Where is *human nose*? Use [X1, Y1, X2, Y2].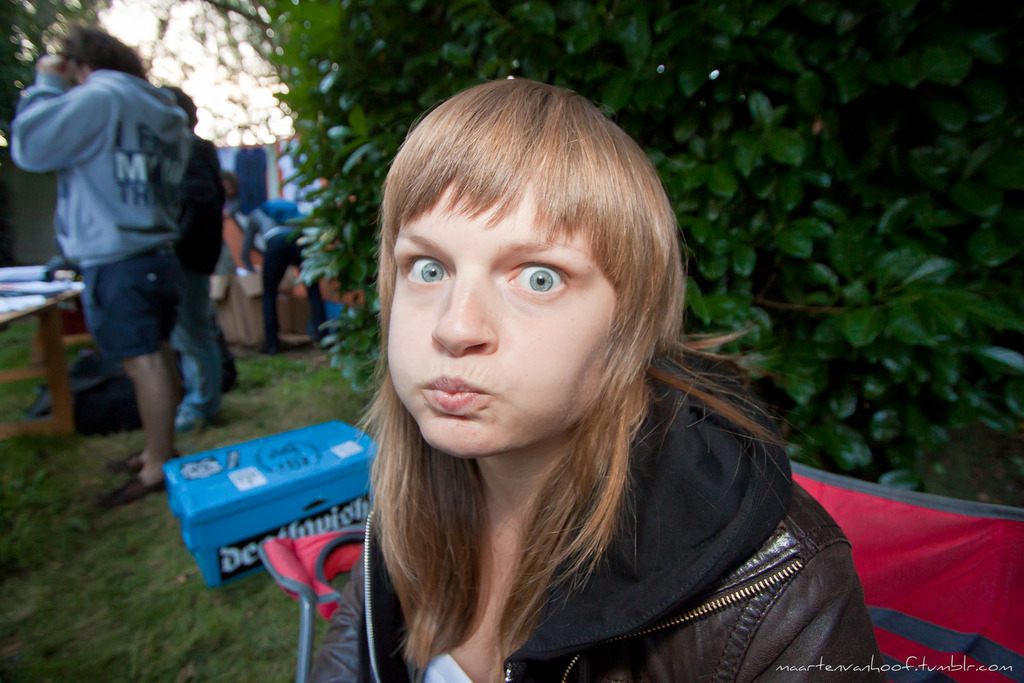
[432, 279, 494, 360].
